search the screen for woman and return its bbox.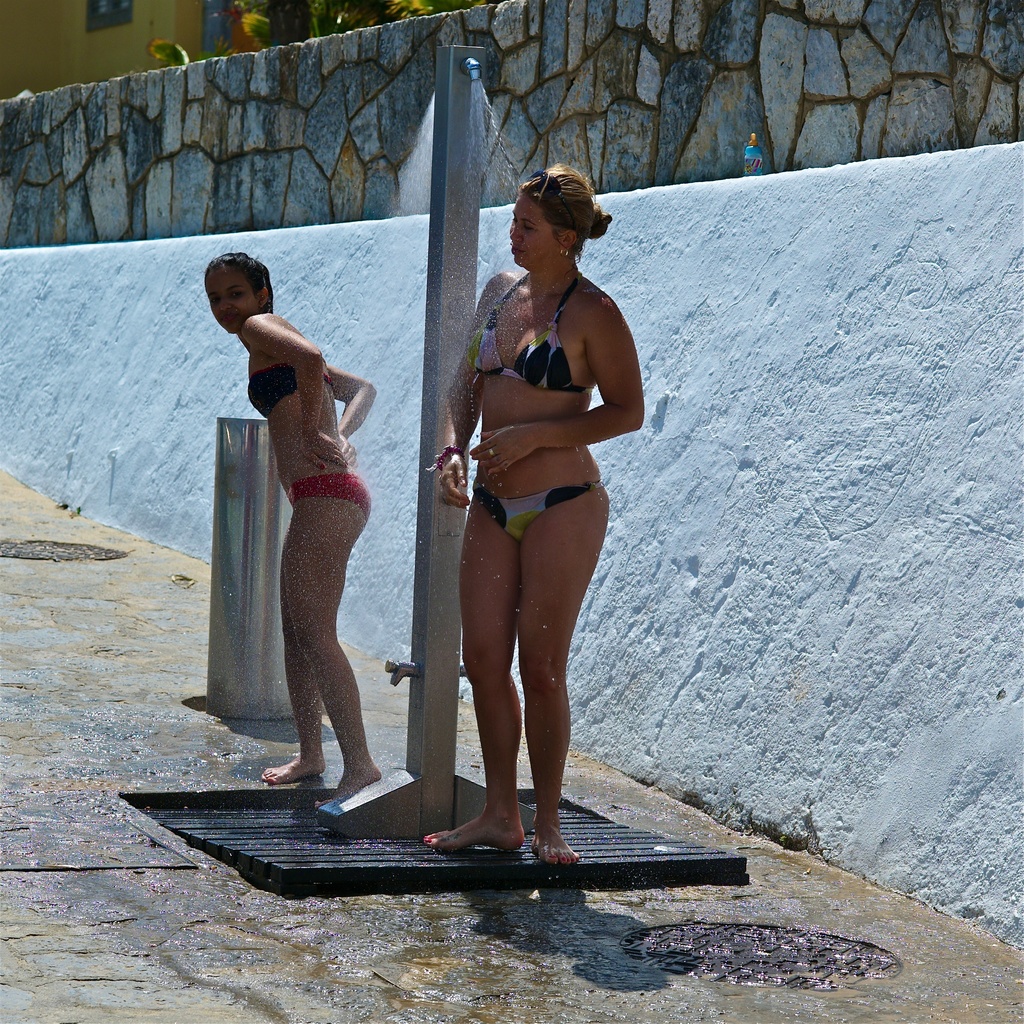
Found: {"x1": 205, "y1": 248, "x2": 383, "y2": 808}.
